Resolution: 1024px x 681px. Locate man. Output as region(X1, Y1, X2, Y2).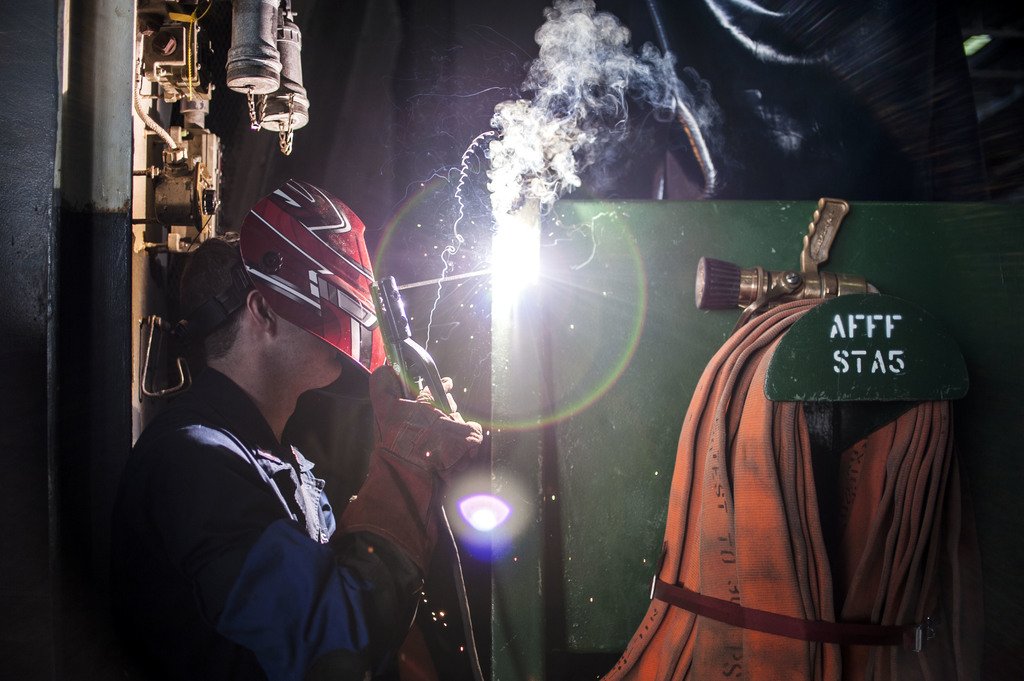
region(123, 133, 493, 678).
